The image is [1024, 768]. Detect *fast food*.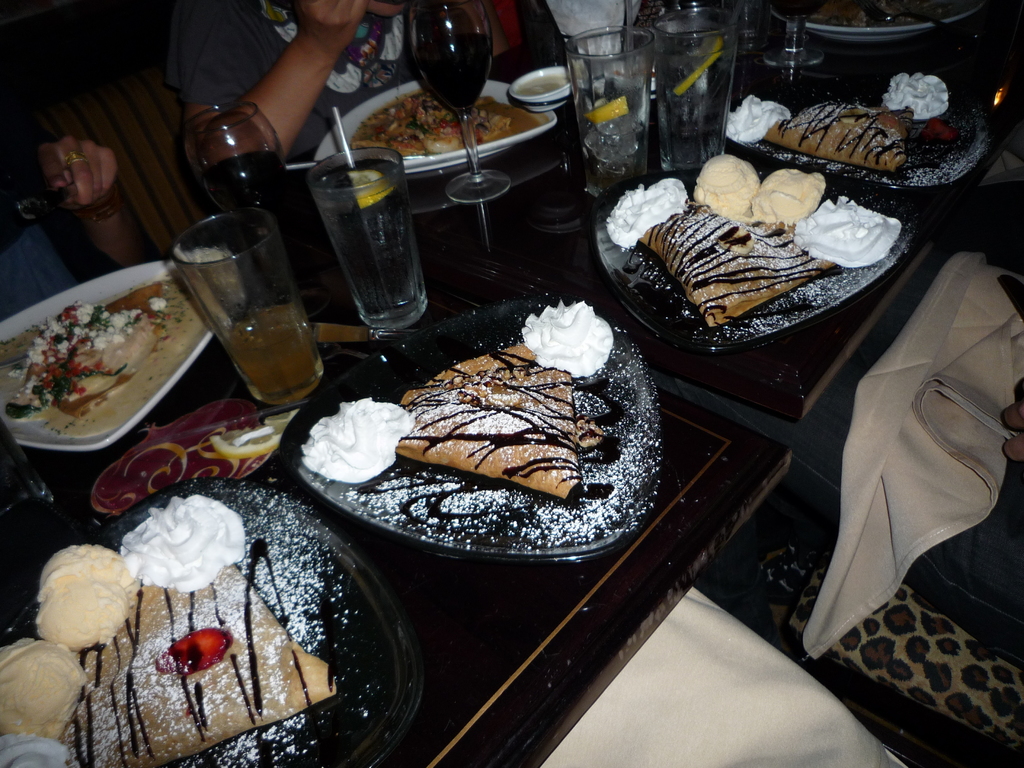
Detection: box(786, 0, 959, 23).
